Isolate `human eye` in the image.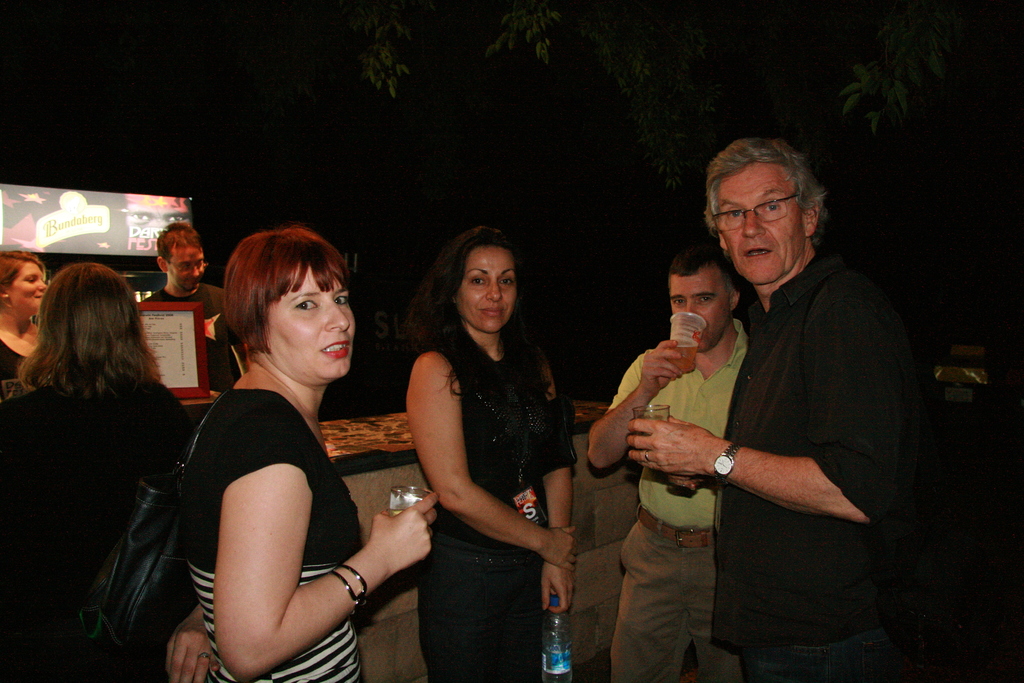
Isolated region: (x1=728, y1=208, x2=740, y2=218).
